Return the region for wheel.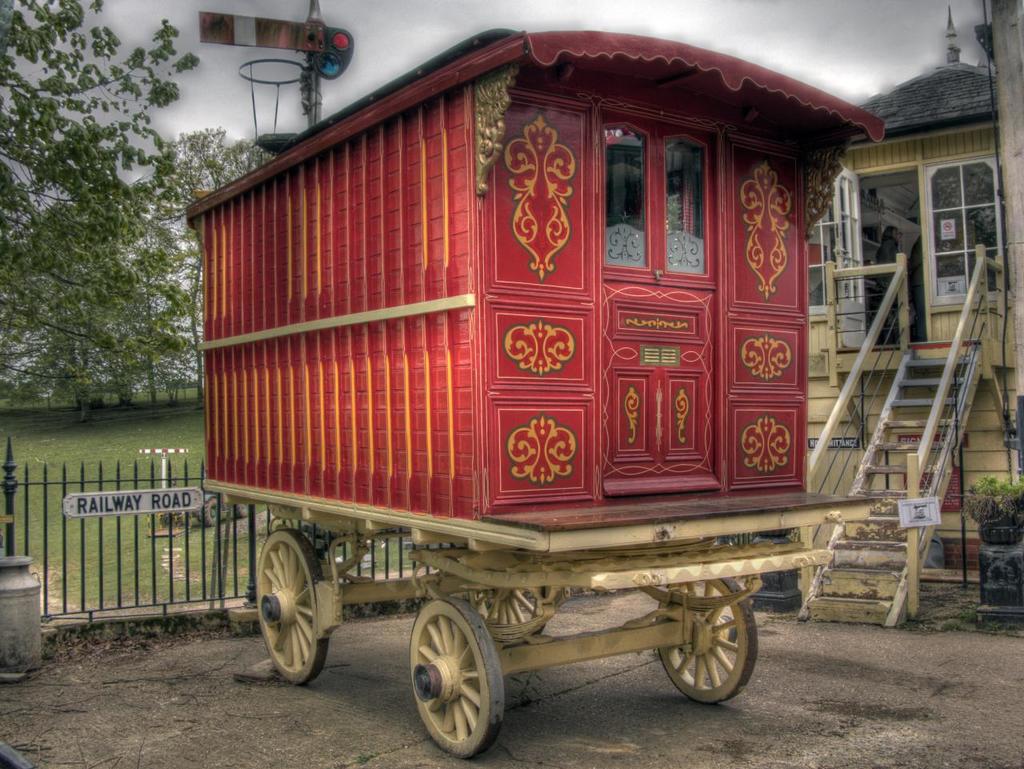
<region>256, 529, 329, 683</region>.
